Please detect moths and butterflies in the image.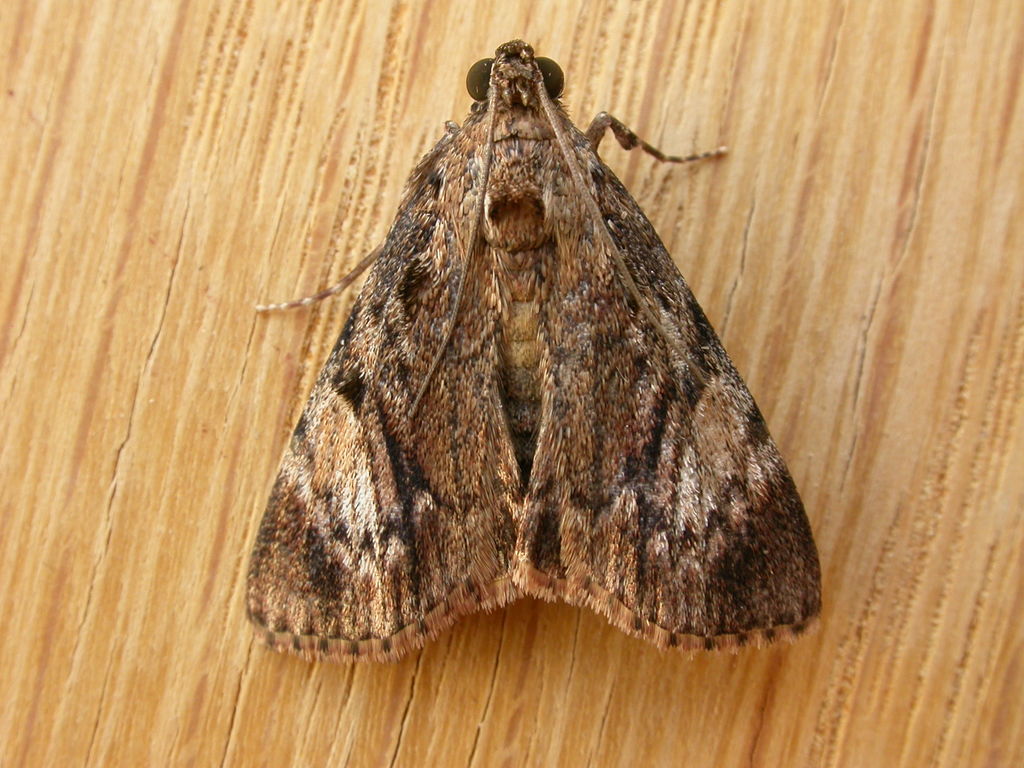
<bbox>239, 39, 832, 660</bbox>.
